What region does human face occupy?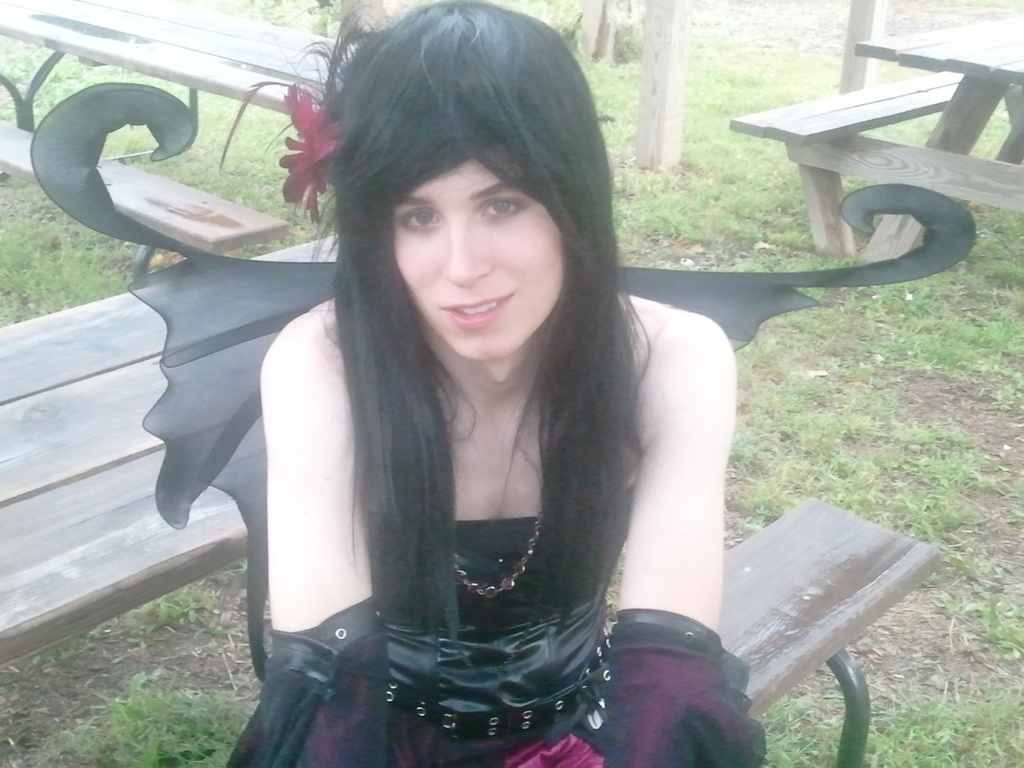
pyautogui.locateOnScreen(397, 144, 561, 362).
